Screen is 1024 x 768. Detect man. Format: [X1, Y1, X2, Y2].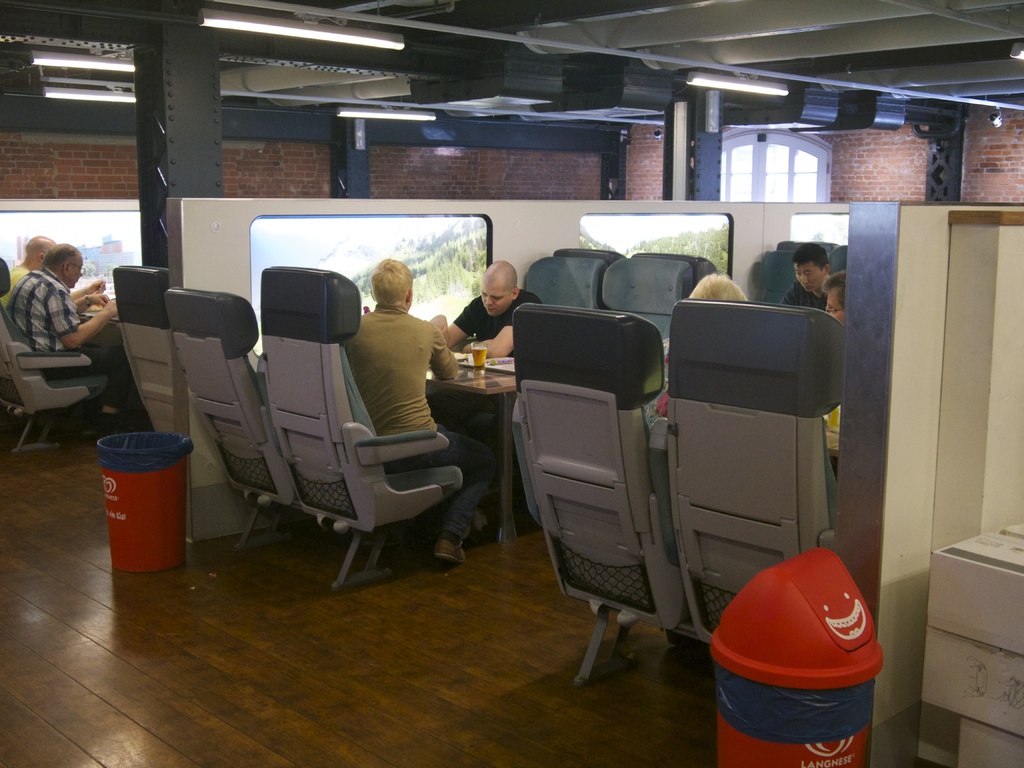
[0, 236, 106, 305].
